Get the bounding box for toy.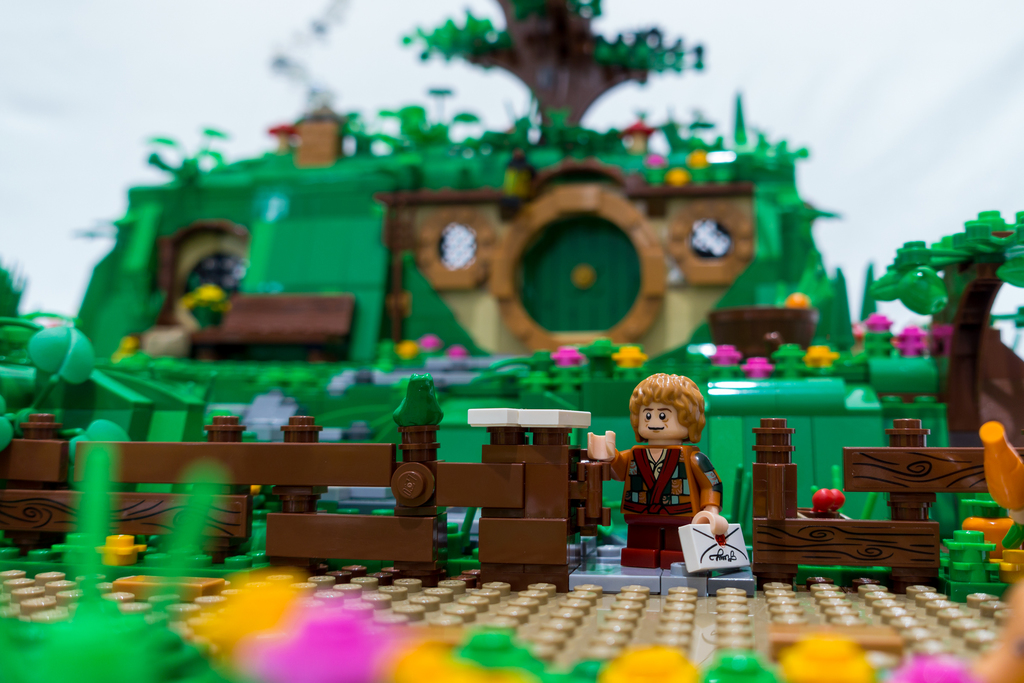
605, 374, 739, 581.
